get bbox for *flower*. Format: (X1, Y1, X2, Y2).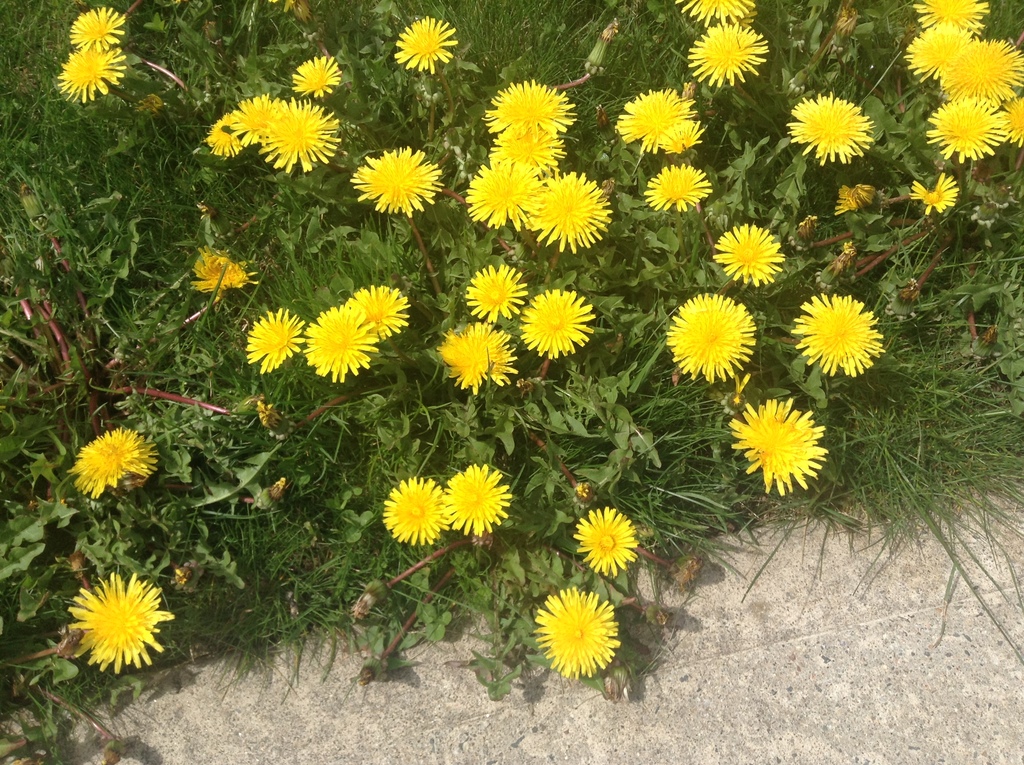
(61, 570, 172, 673).
